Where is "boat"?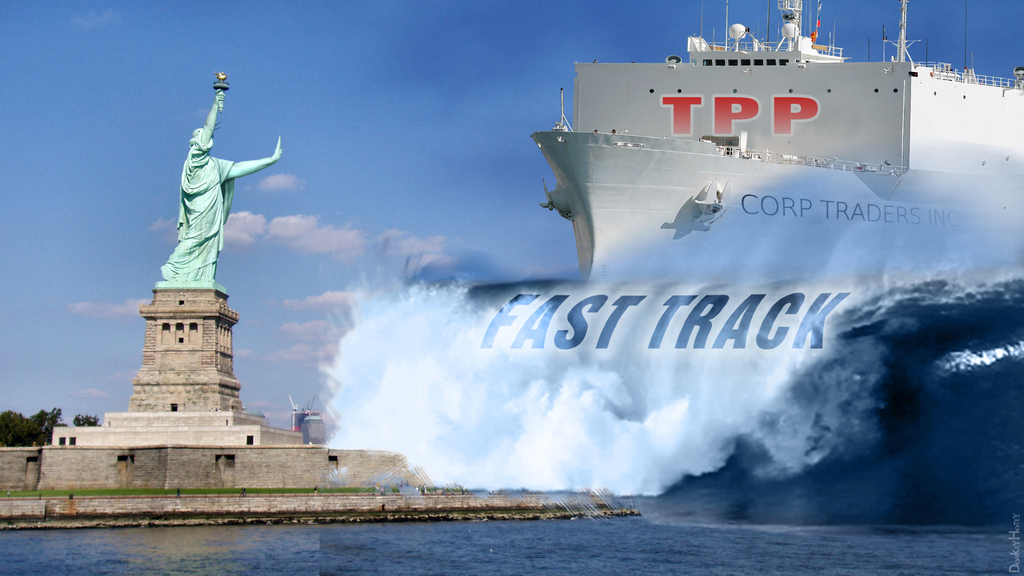
[527,0,1023,291].
